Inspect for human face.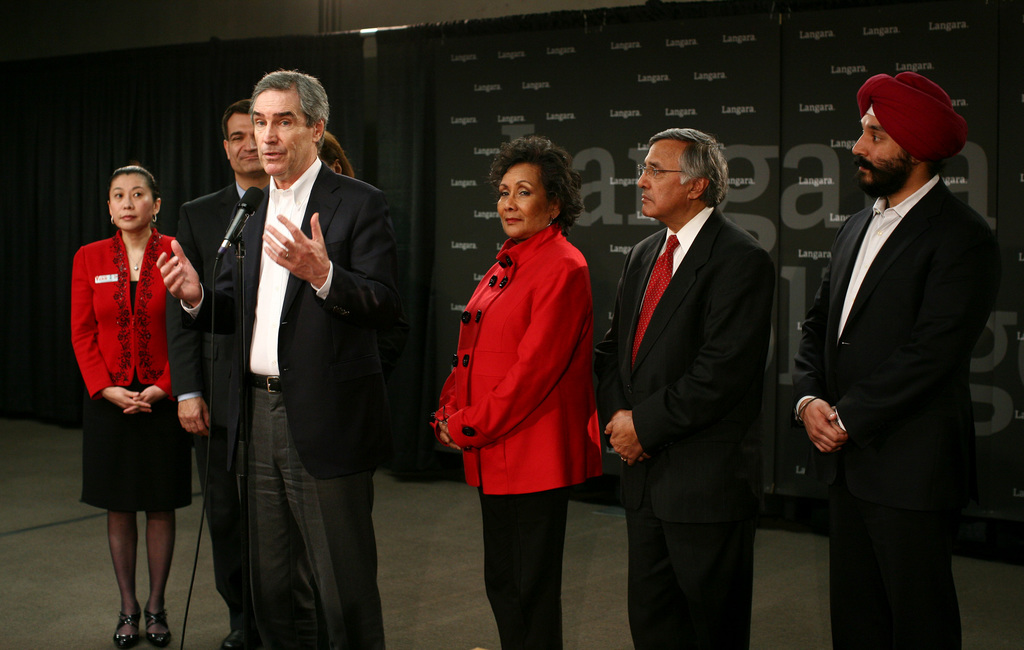
Inspection: BBox(639, 140, 691, 218).
